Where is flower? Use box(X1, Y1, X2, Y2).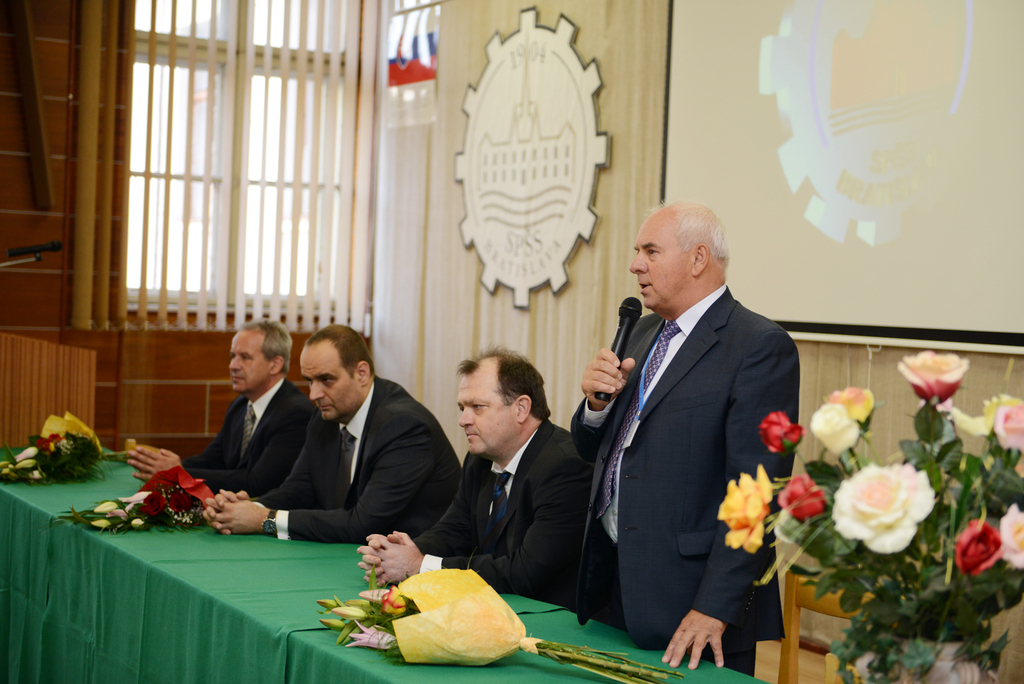
box(820, 467, 940, 558).
